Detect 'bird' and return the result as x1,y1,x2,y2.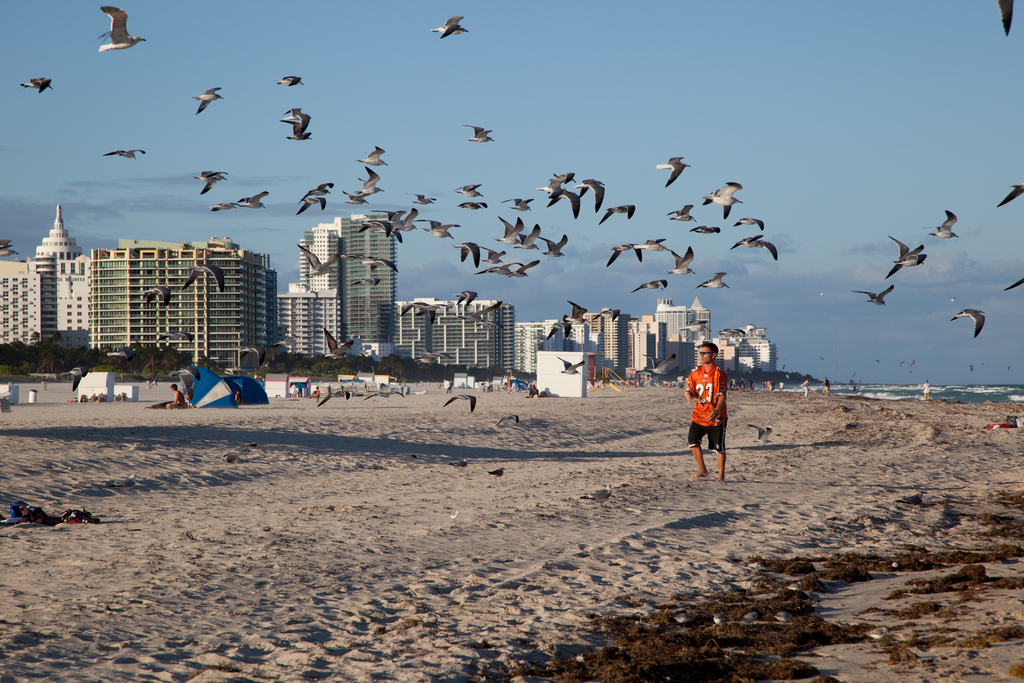
273,76,306,91.
